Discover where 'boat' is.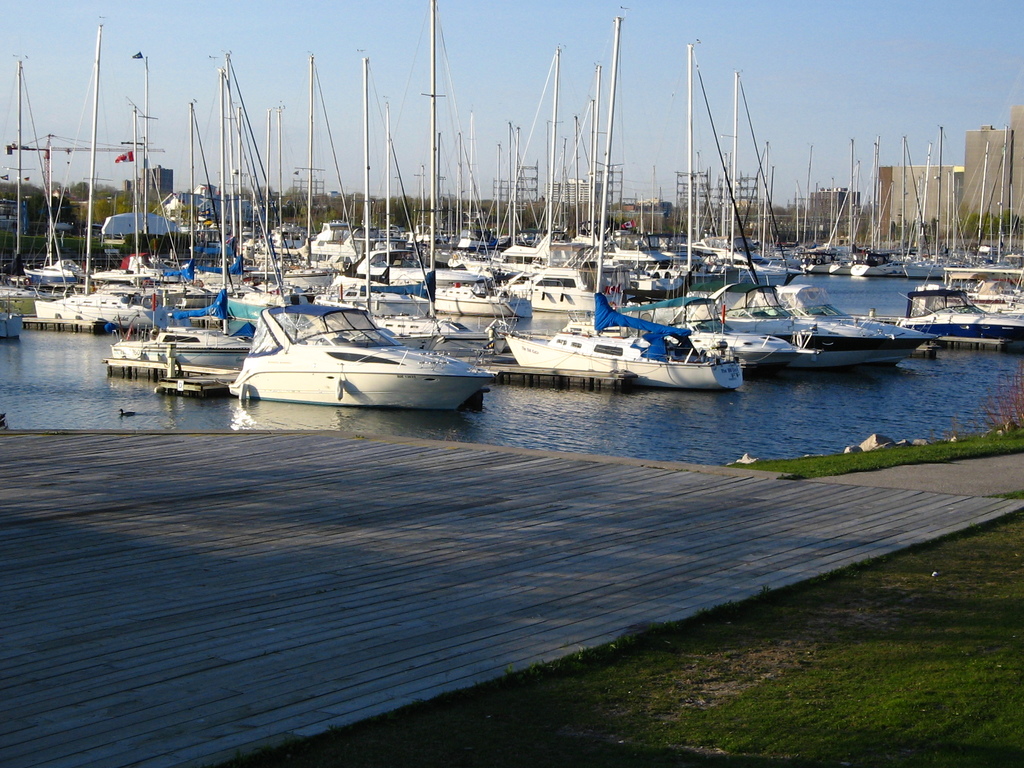
Discovered at (left=227, top=292, right=506, bottom=417).
